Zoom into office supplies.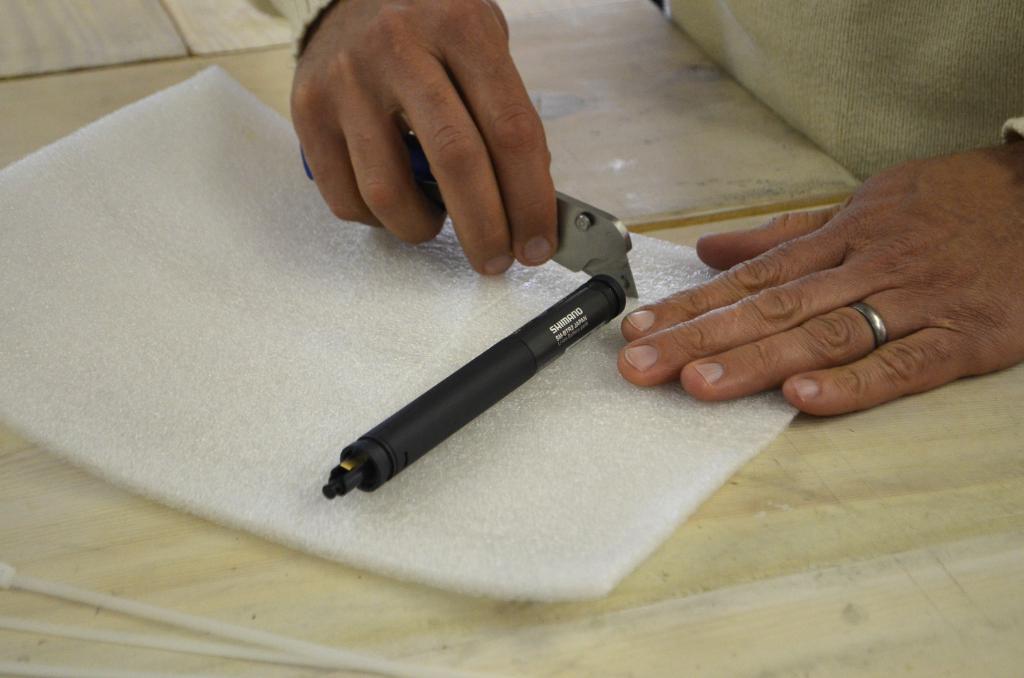
Zoom target: (303,133,640,497).
